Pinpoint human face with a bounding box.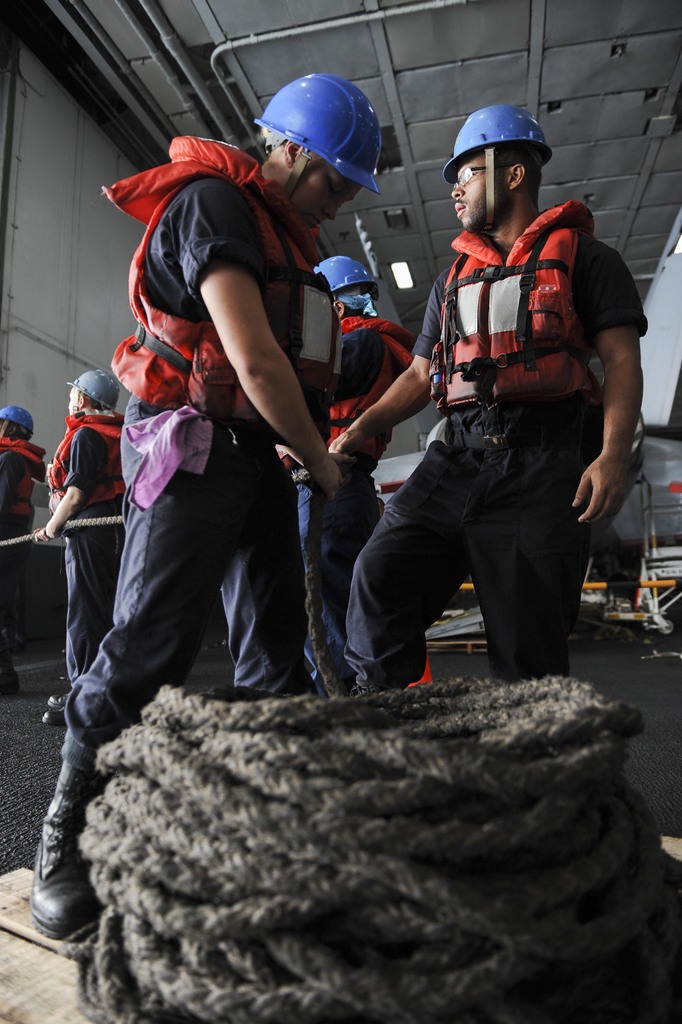
293:165:364:229.
